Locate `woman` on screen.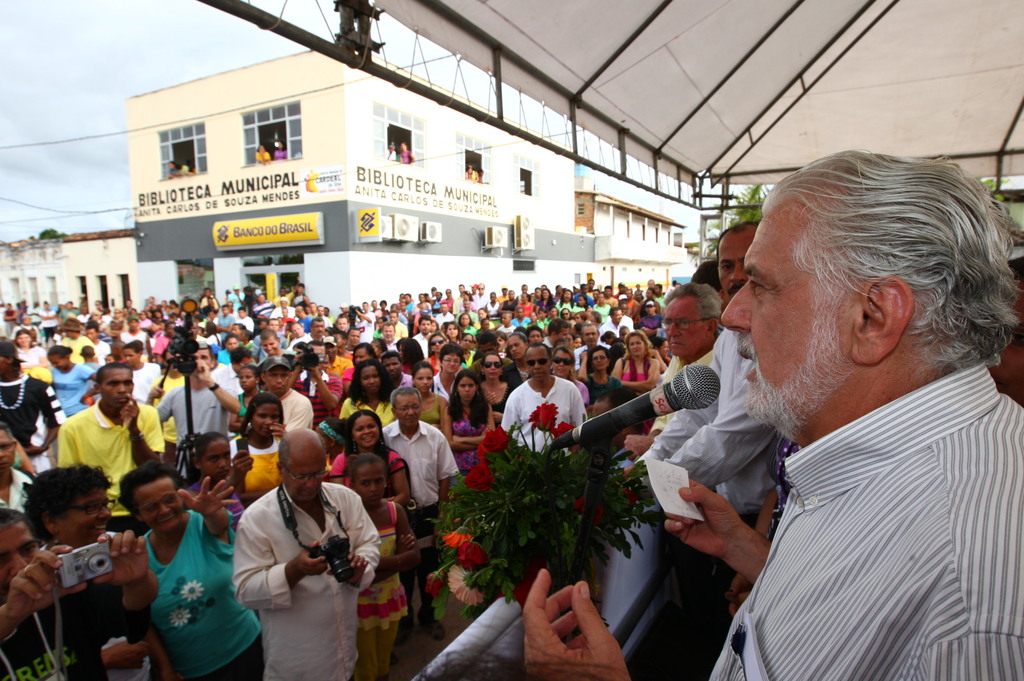
On screen at BBox(428, 341, 463, 399).
